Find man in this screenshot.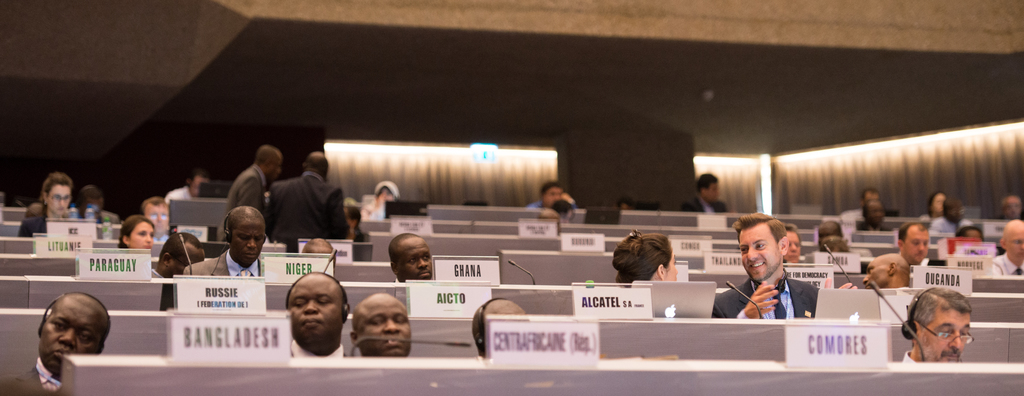
The bounding box for man is select_region(469, 296, 529, 366).
